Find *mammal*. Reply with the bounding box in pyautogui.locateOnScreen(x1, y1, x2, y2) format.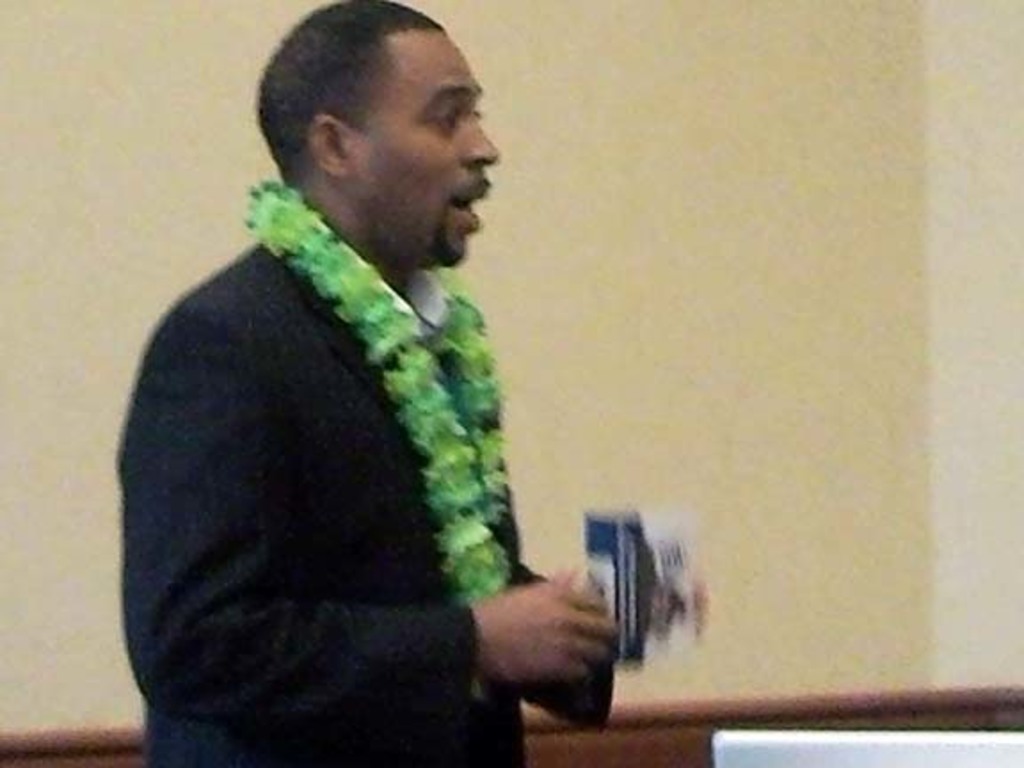
pyautogui.locateOnScreen(75, 0, 548, 766).
